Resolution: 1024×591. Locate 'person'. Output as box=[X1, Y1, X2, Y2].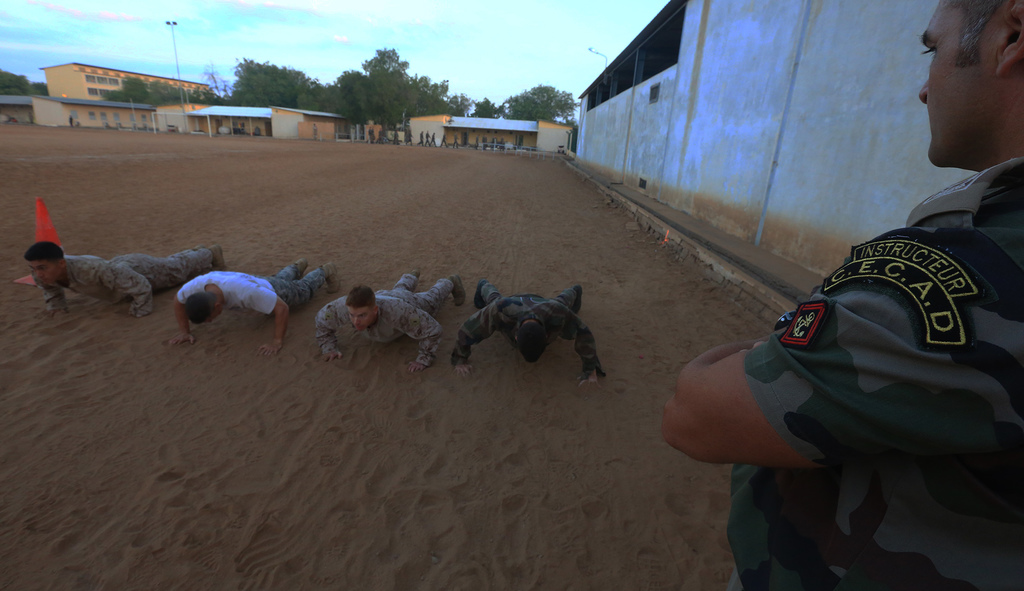
box=[166, 257, 342, 359].
